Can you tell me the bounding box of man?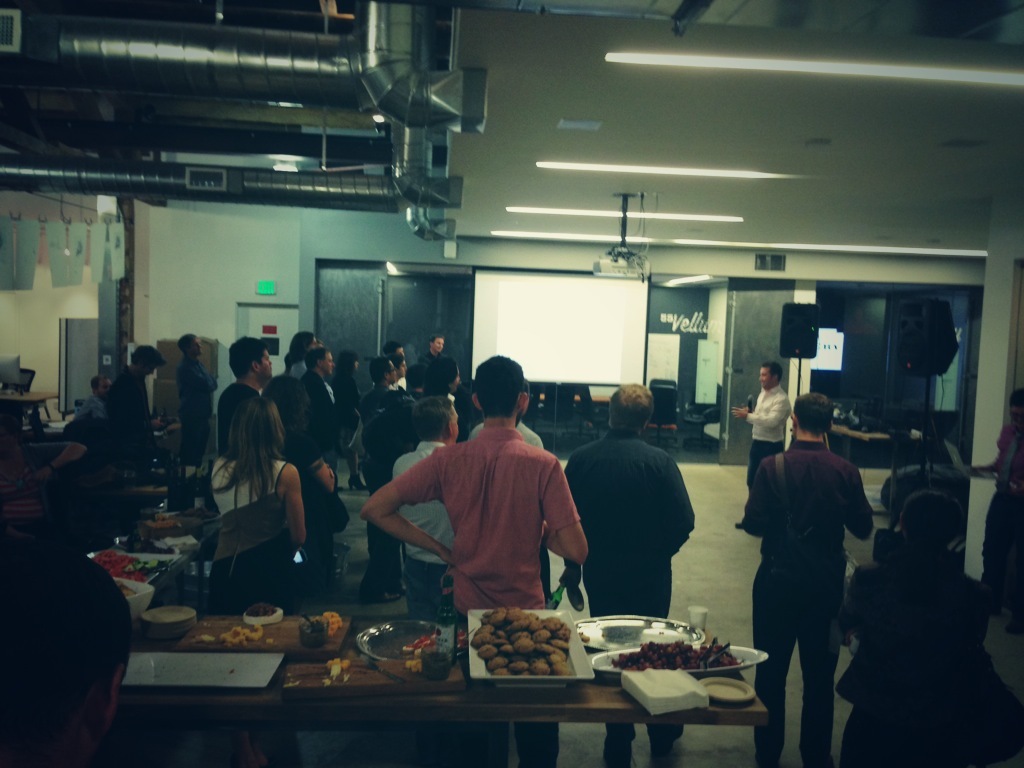
(216, 334, 270, 462).
